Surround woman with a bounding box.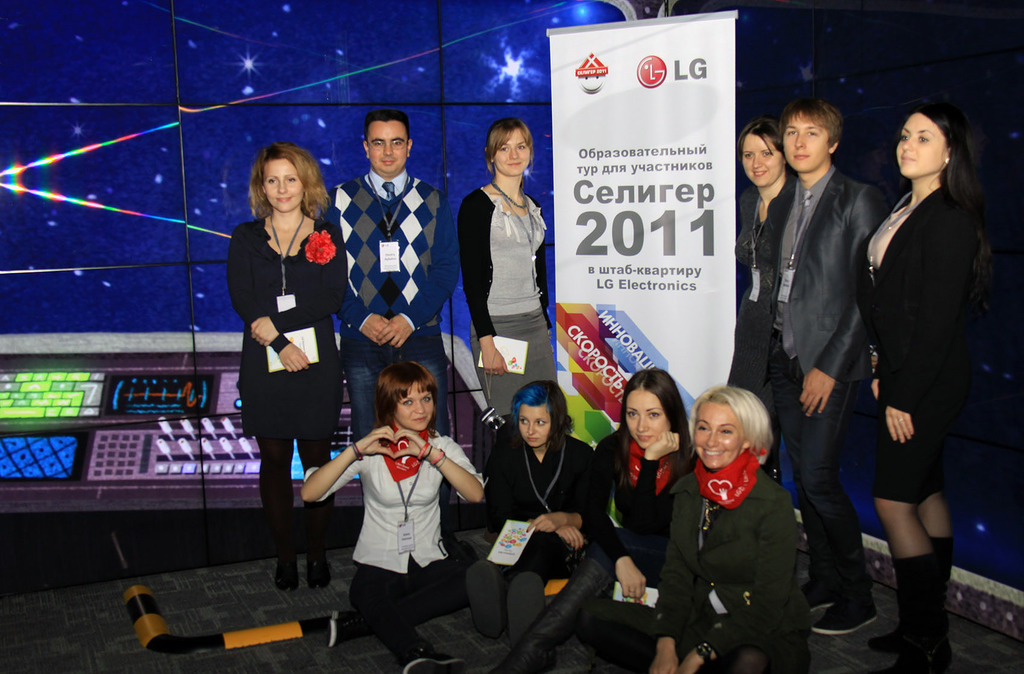
221 146 345 563.
